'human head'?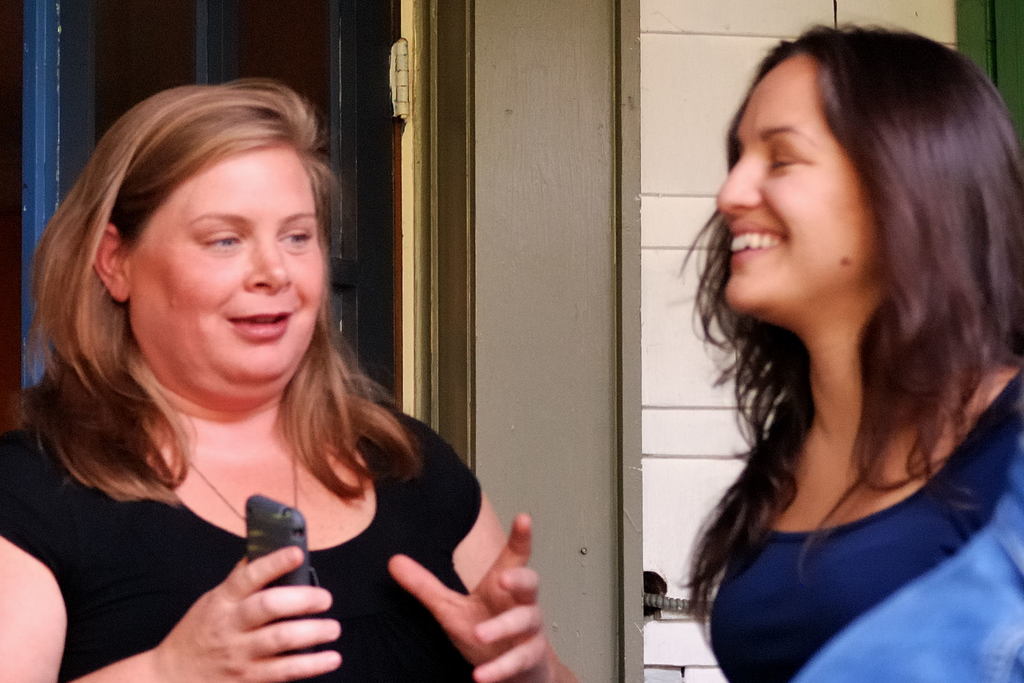
BBox(54, 84, 335, 390)
